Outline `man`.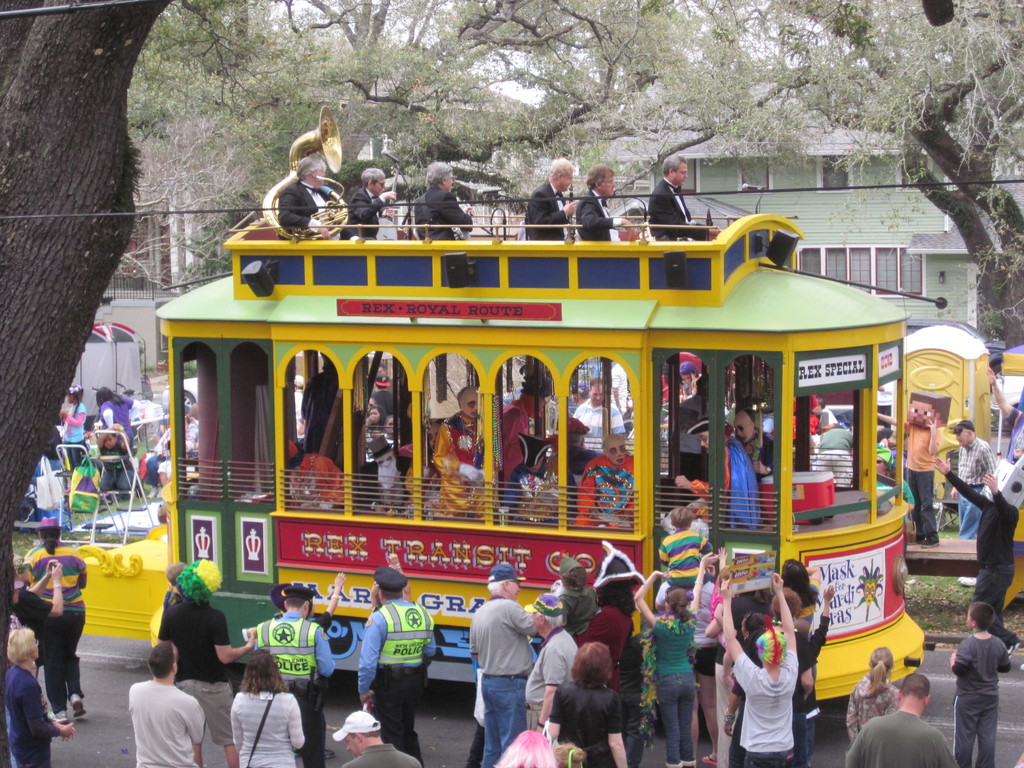
Outline: pyautogui.locateOnScreen(499, 433, 562, 526).
